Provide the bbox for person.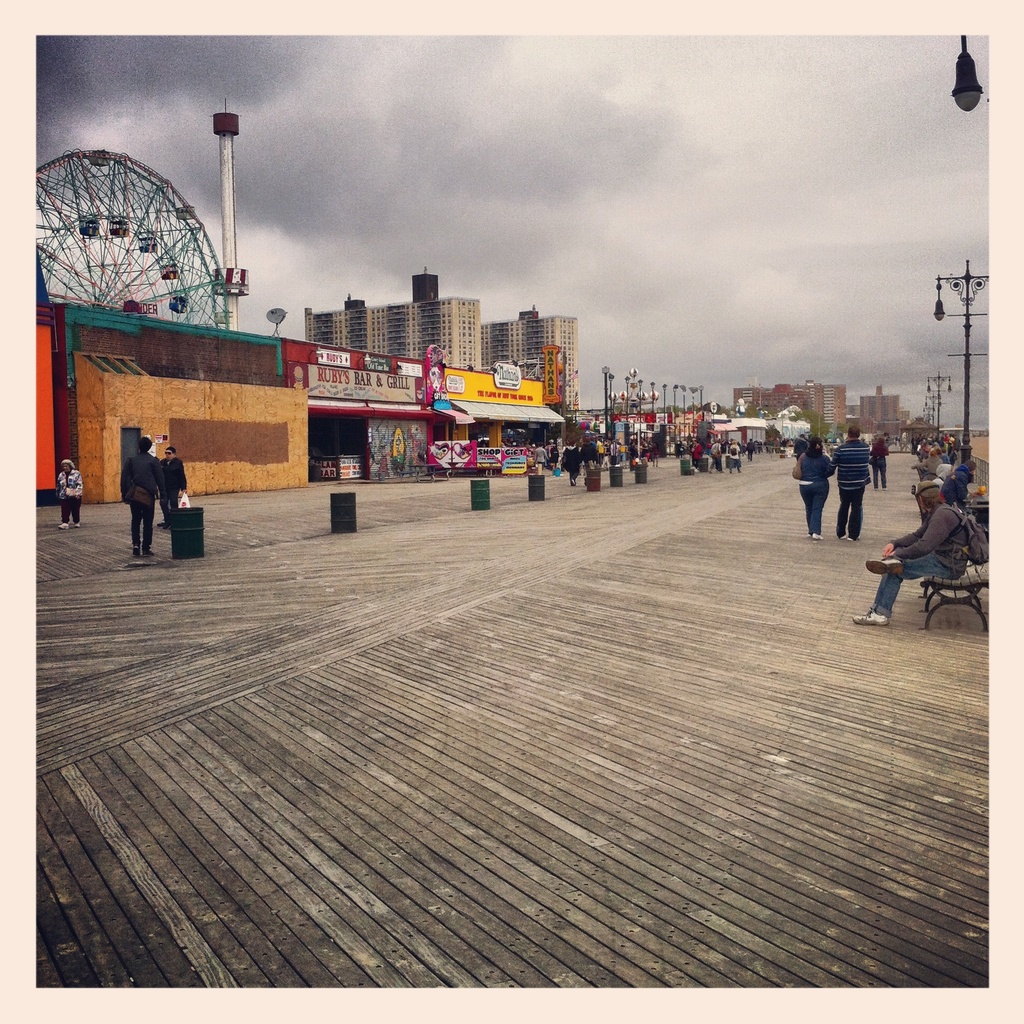
pyautogui.locateOnScreen(51, 460, 83, 528).
